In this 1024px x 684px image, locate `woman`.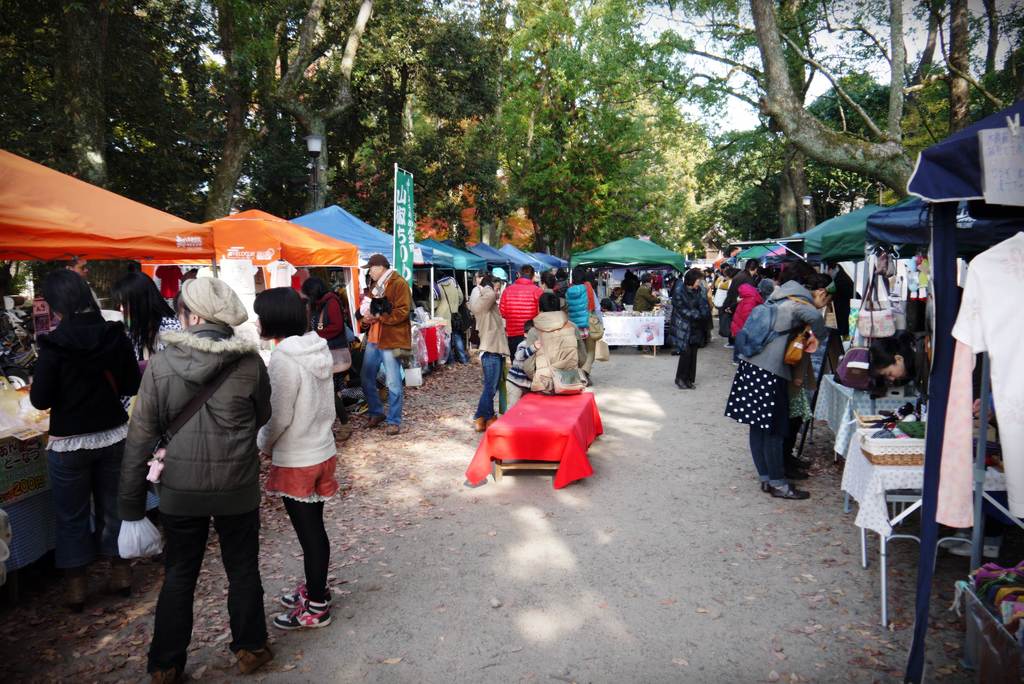
Bounding box: left=256, top=286, right=336, bottom=628.
